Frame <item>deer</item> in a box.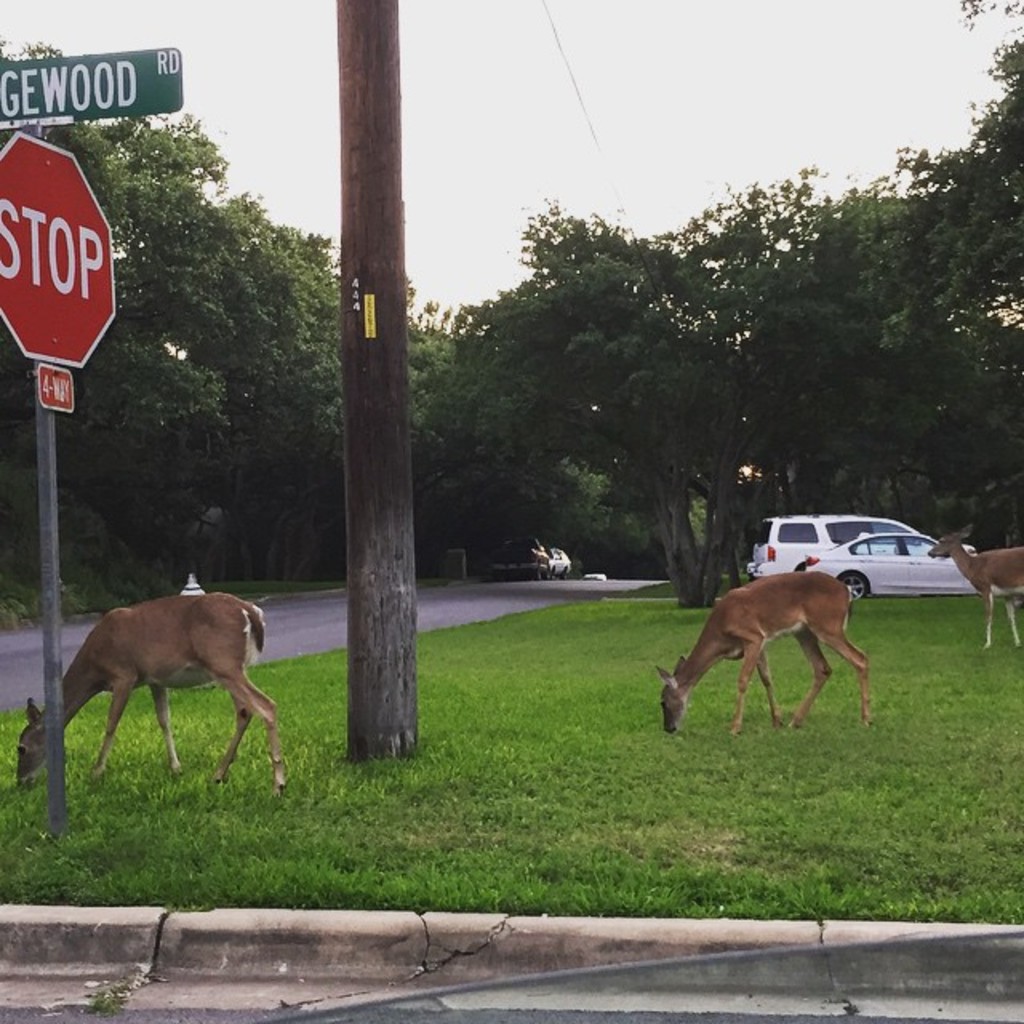
(659, 570, 866, 739).
